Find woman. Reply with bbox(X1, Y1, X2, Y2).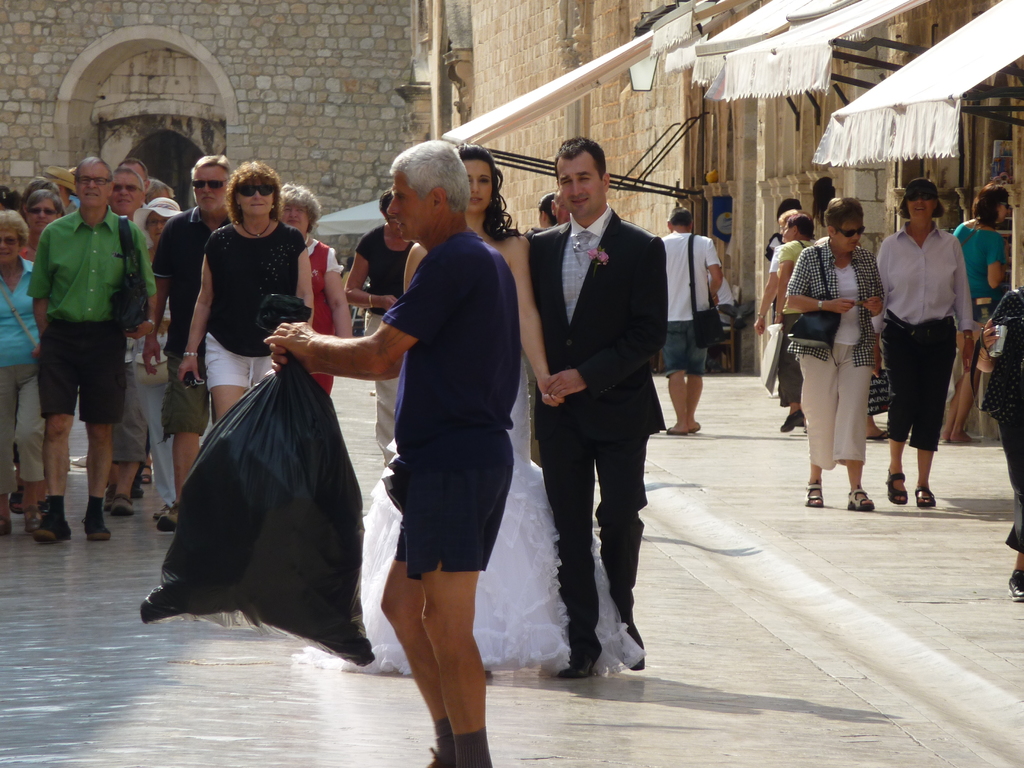
bbox(874, 181, 975, 508).
